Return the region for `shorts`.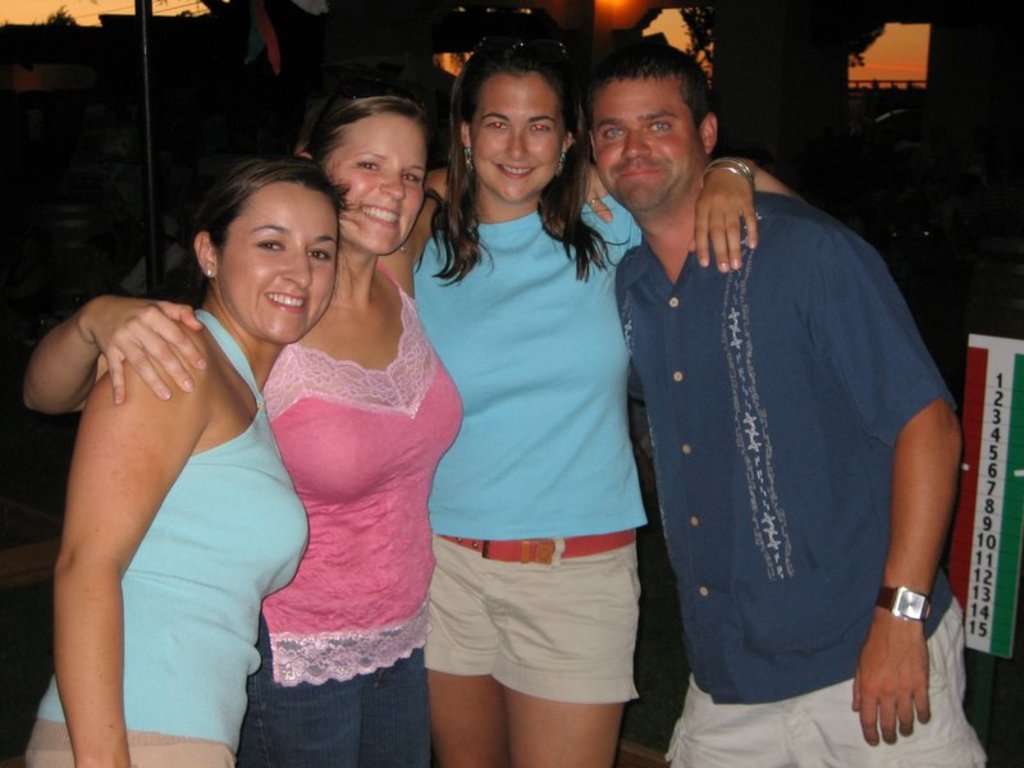
box(232, 614, 433, 767).
